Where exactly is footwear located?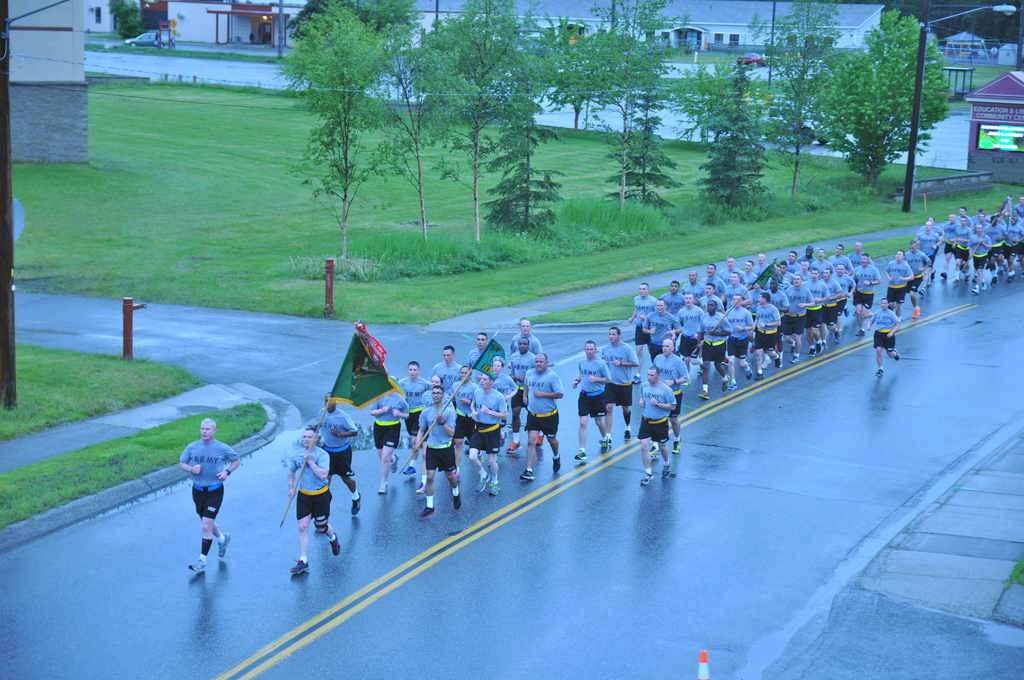
Its bounding box is box(809, 348, 814, 356).
